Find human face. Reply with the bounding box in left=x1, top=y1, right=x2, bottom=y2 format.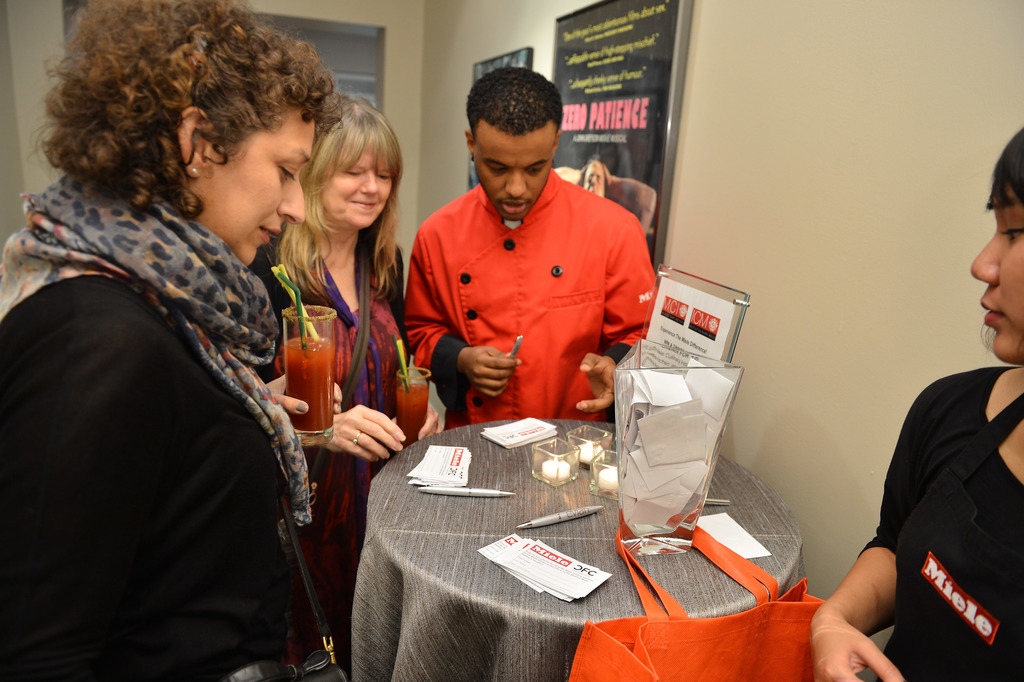
left=968, top=189, right=1023, bottom=361.
